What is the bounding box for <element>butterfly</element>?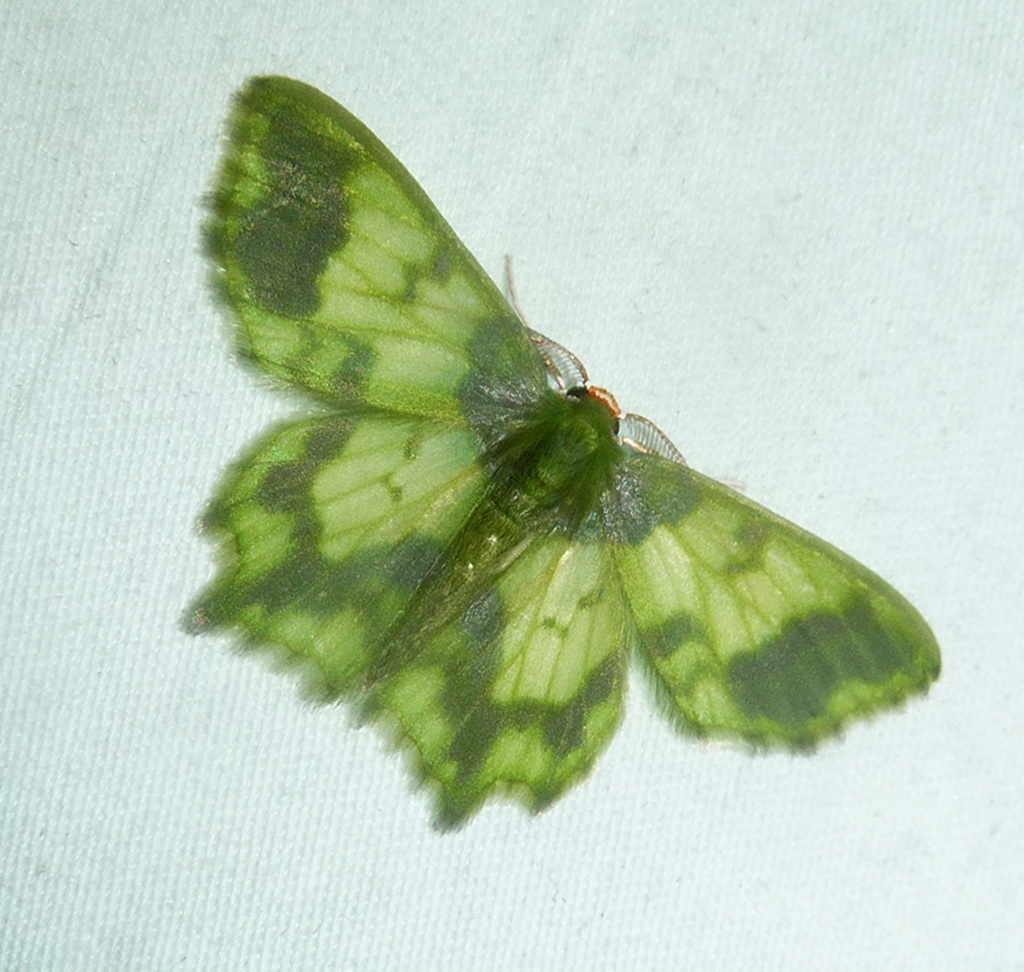
{"left": 172, "top": 76, "right": 944, "bottom": 830}.
